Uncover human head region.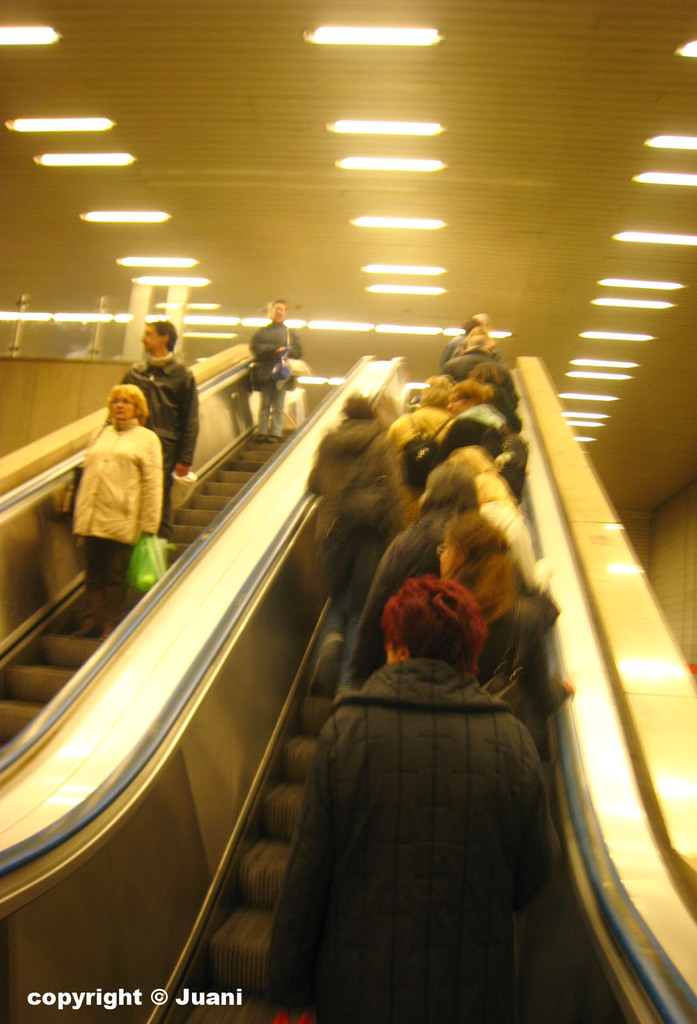
Uncovered: [106, 381, 144, 423].
